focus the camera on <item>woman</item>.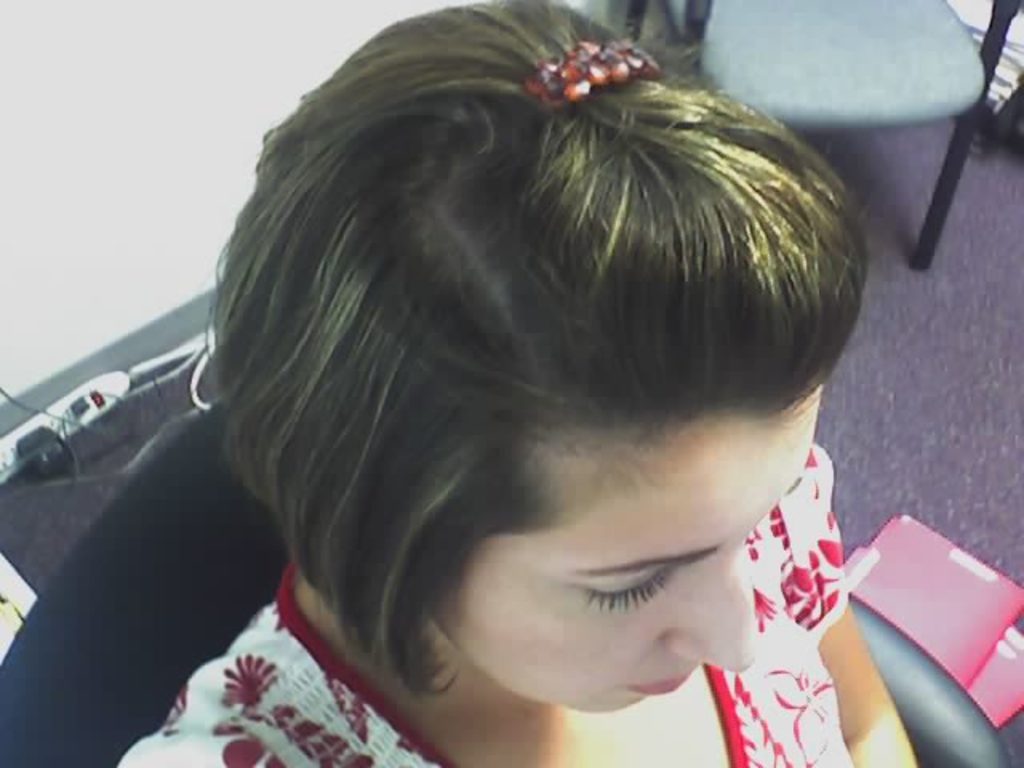
Focus region: x1=59 y1=2 x2=942 y2=765.
